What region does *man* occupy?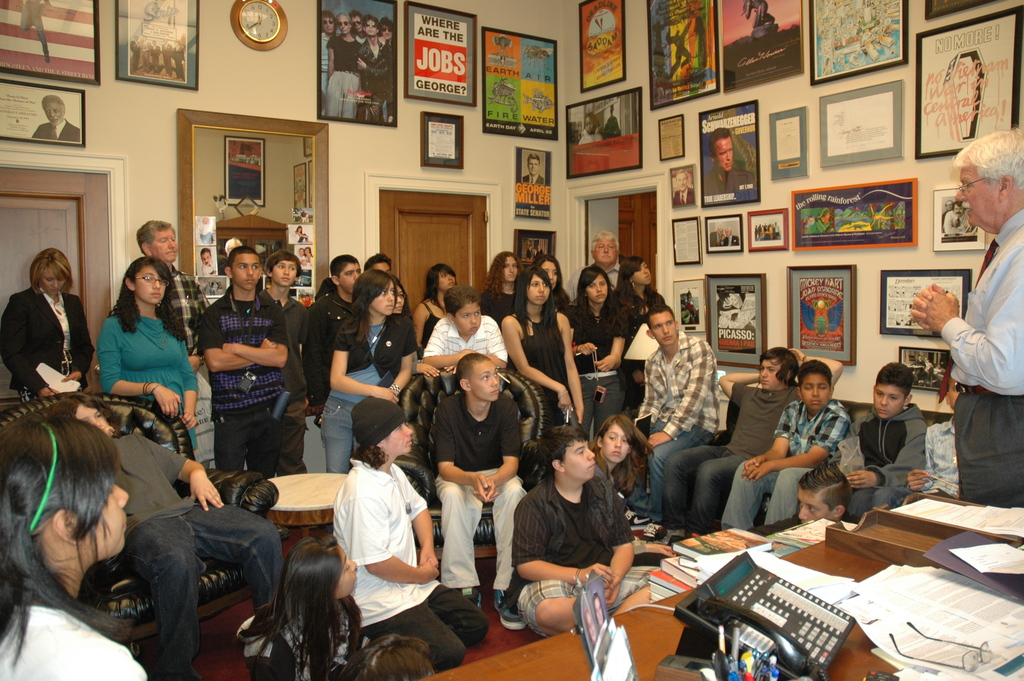
region(303, 252, 364, 410).
